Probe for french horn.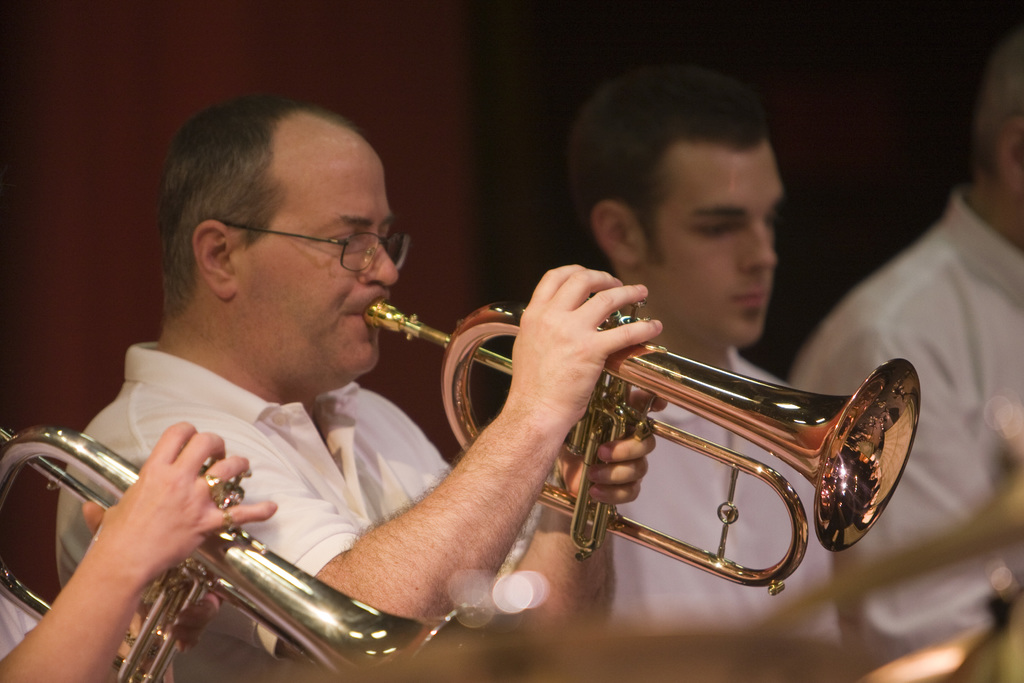
Probe result: [left=0, top=418, right=479, bottom=682].
